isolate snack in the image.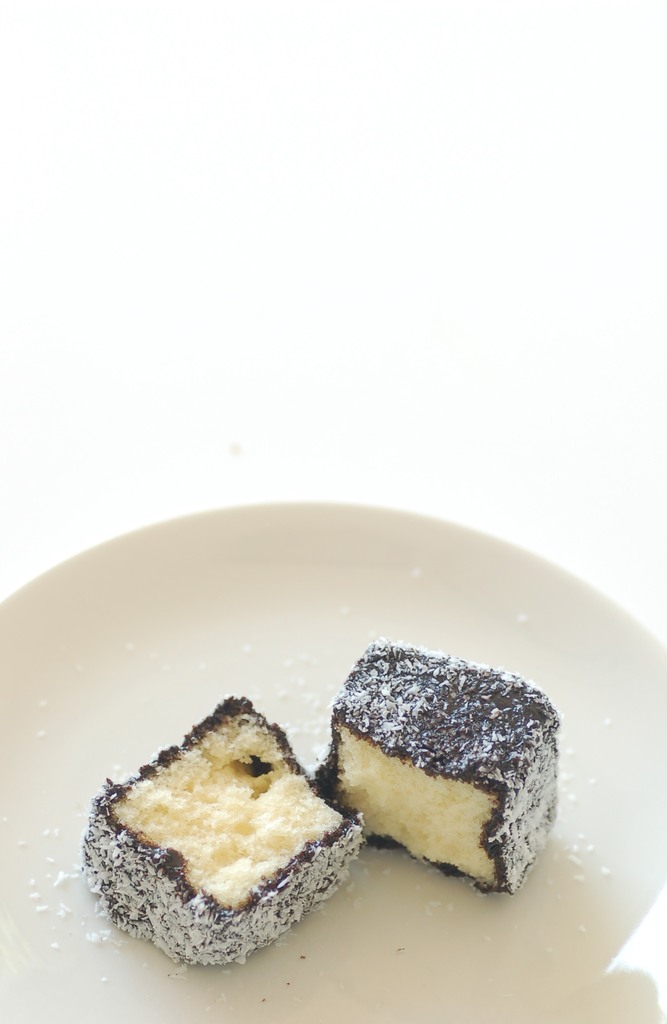
Isolated region: [307, 637, 560, 901].
